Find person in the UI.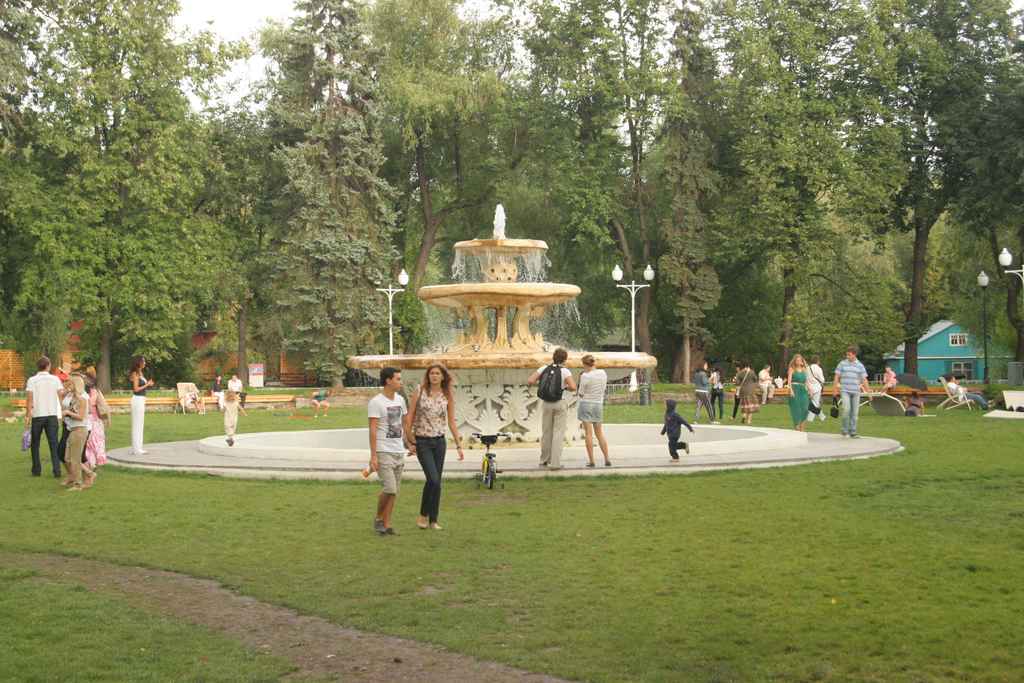
UI element at (228, 372, 245, 400).
